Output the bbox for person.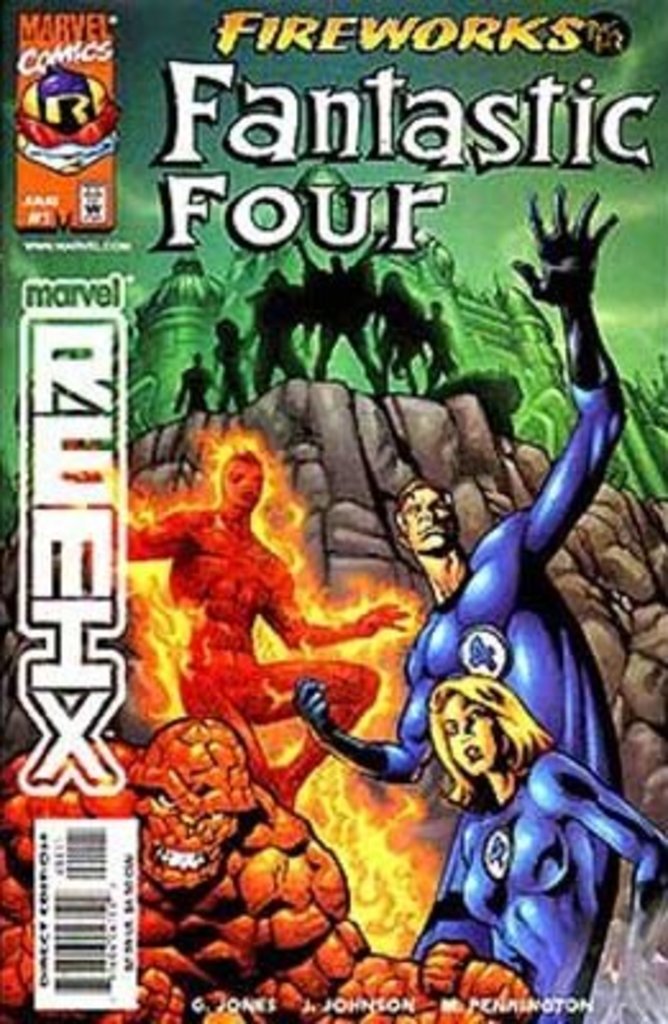
pyautogui.locateOnScreen(0, 714, 530, 1021).
